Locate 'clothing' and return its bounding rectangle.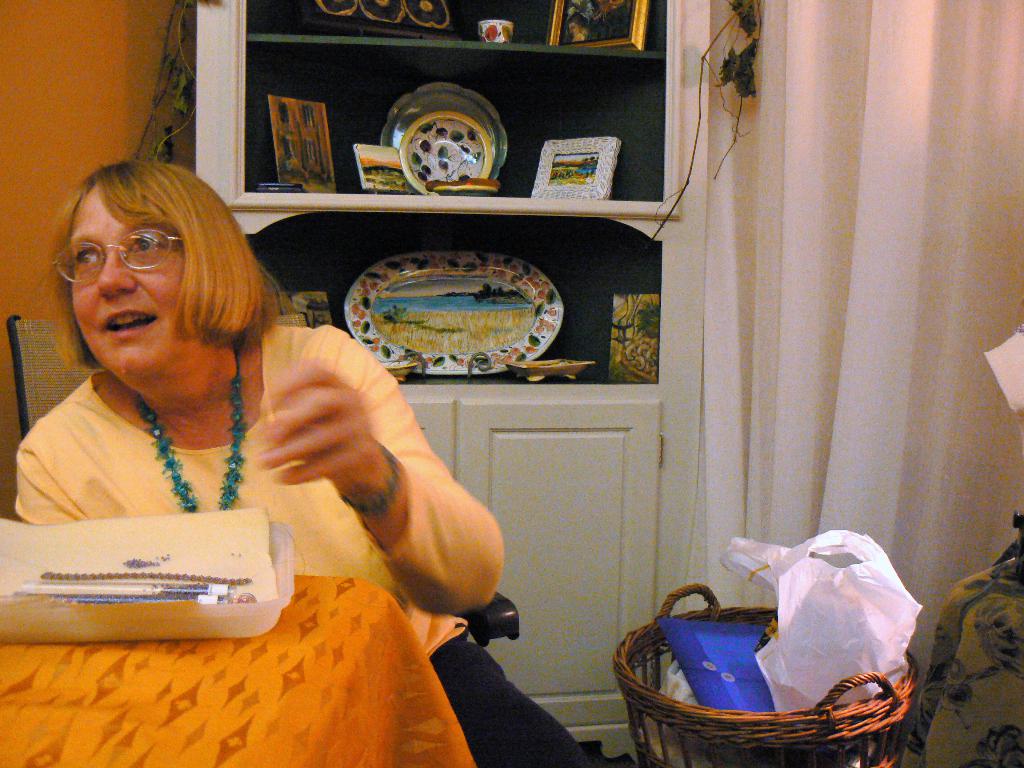
left=9, top=311, right=593, bottom=767.
